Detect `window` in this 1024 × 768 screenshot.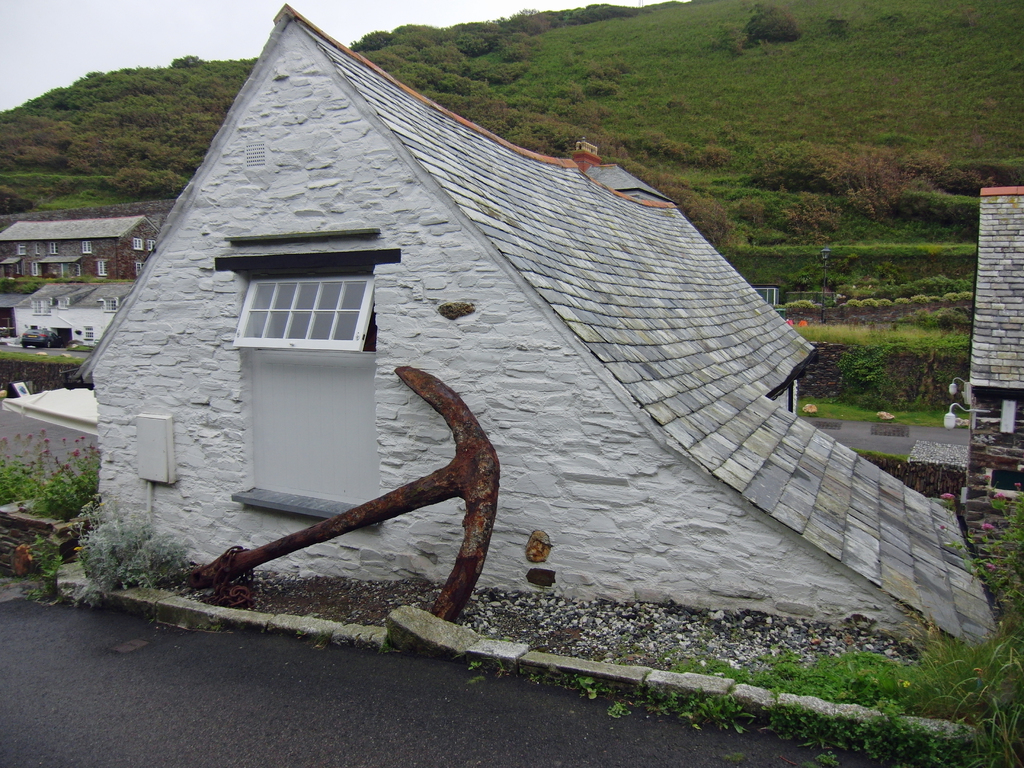
Detection: box(14, 258, 24, 276).
